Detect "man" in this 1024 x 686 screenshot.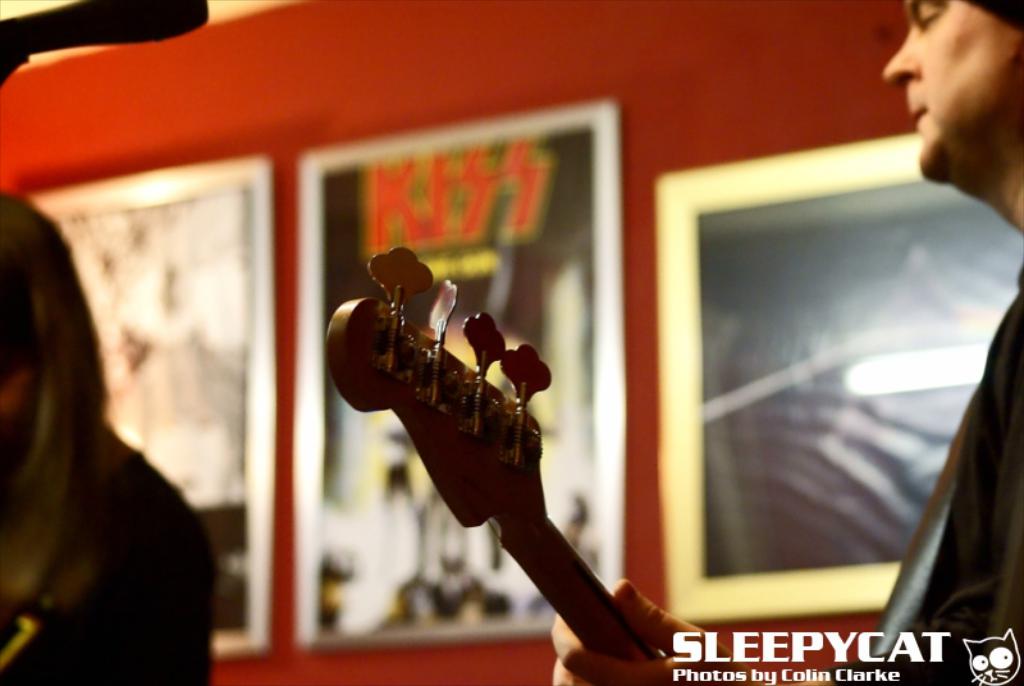
Detection: <bbox>540, 0, 1021, 685</bbox>.
